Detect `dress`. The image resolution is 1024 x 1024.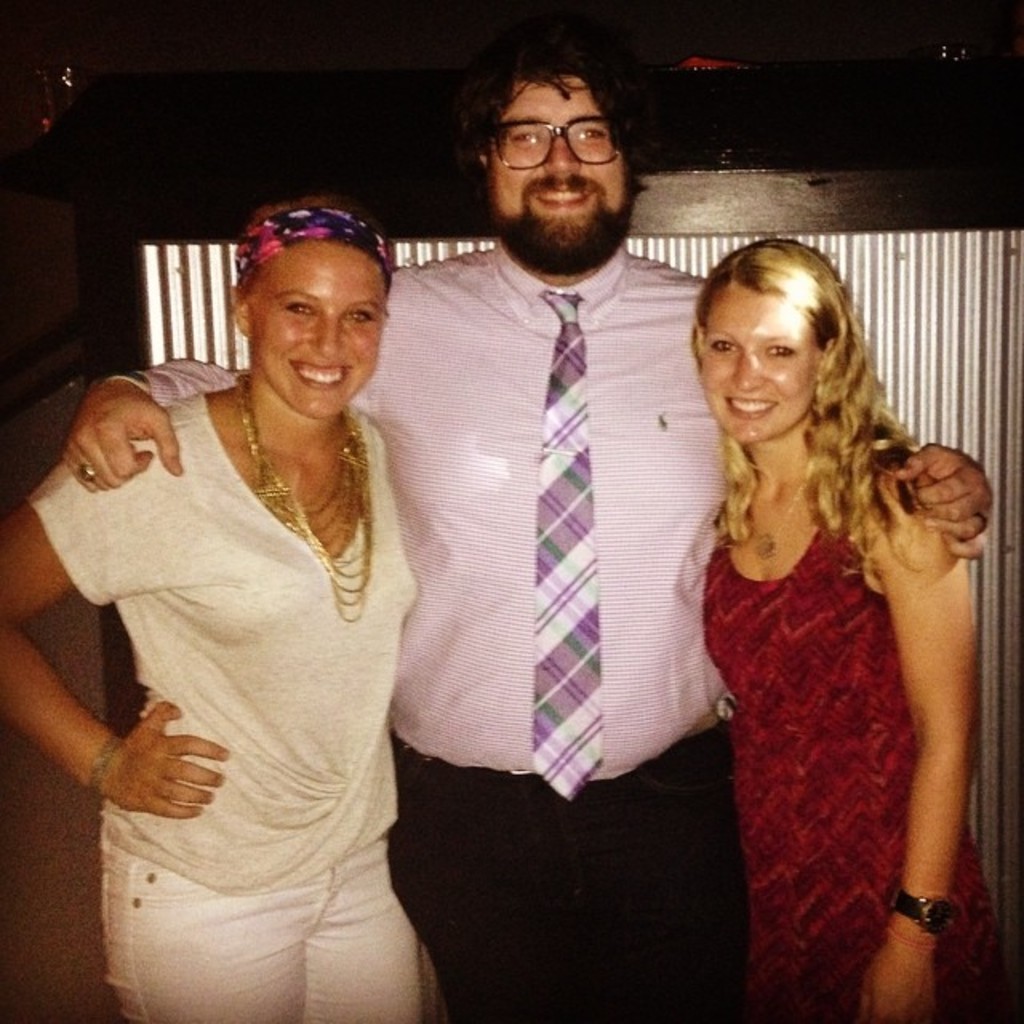
crop(704, 462, 994, 1022).
